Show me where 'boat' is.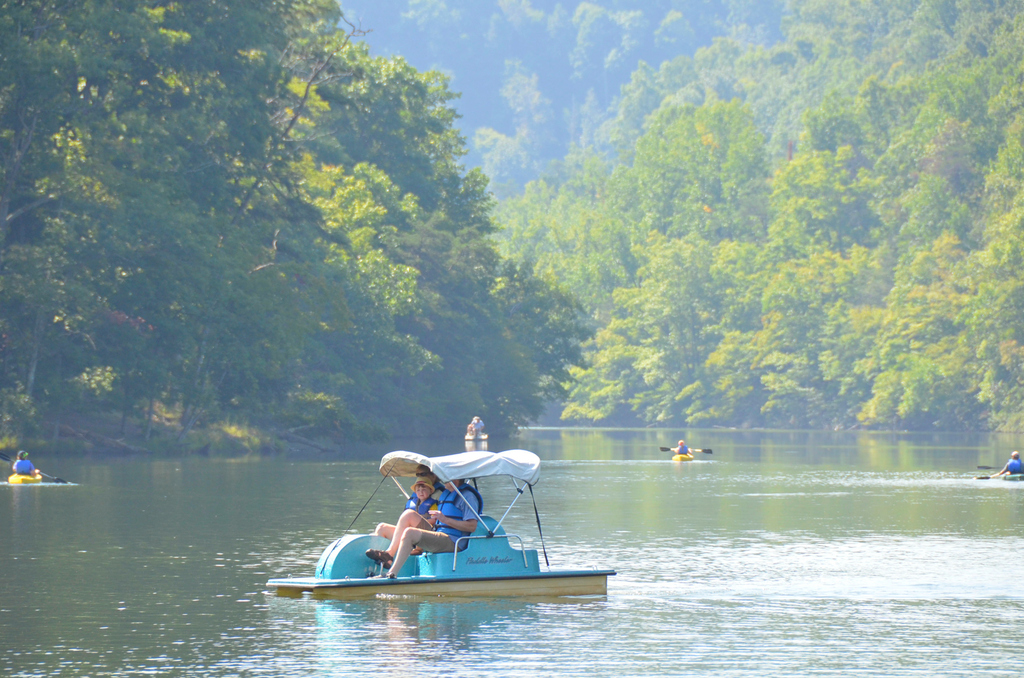
'boat' is at l=288, t=462, r=620, b=622.
